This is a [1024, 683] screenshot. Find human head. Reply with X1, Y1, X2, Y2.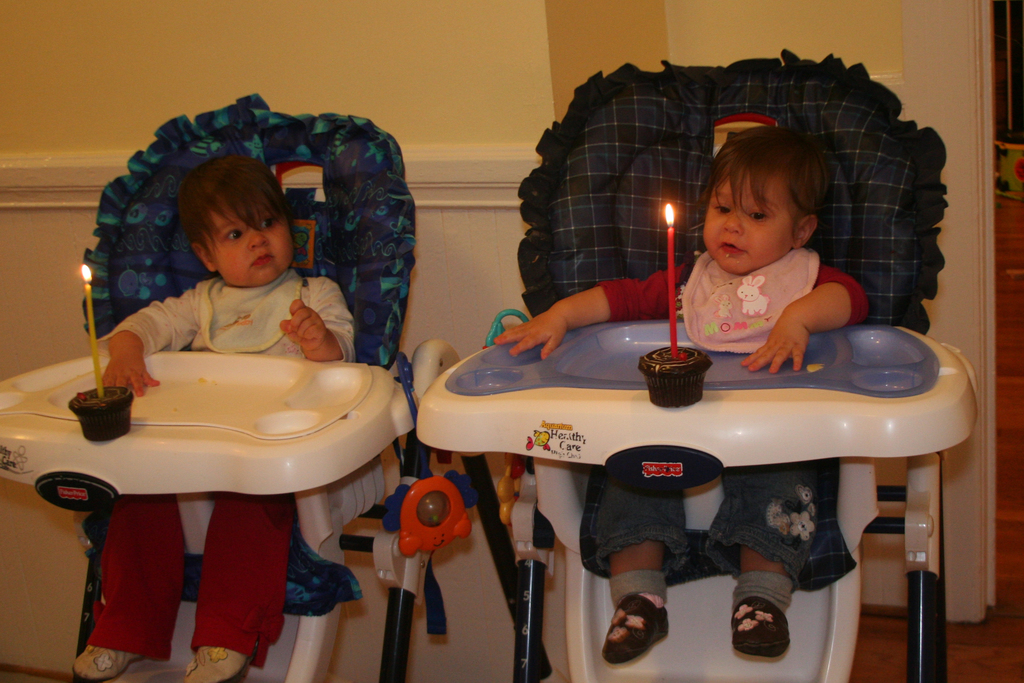
163, 150, 299, 297.
